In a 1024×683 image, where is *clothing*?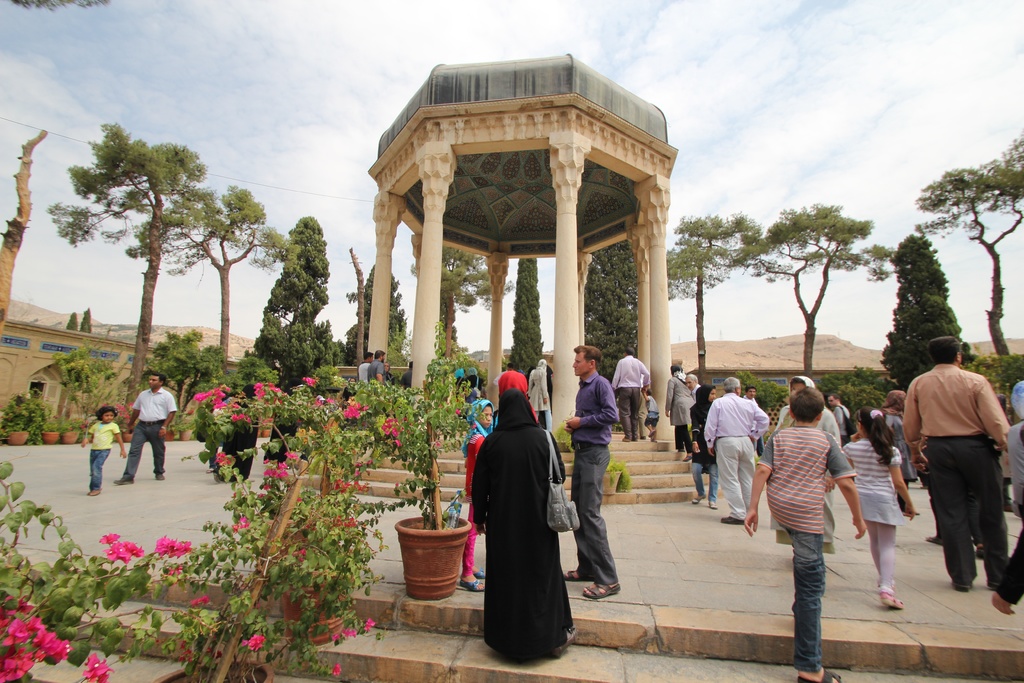
left=132, top=390, right=178, bottom=424.
